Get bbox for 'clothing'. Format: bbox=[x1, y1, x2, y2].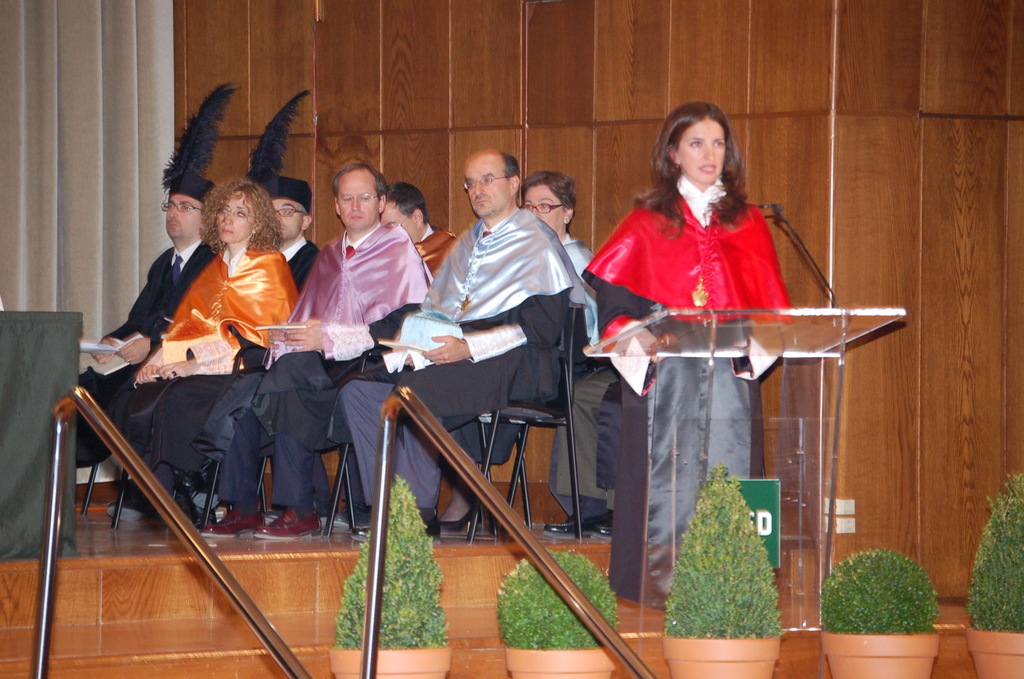
bbox=[42, 236, 216, 467].
